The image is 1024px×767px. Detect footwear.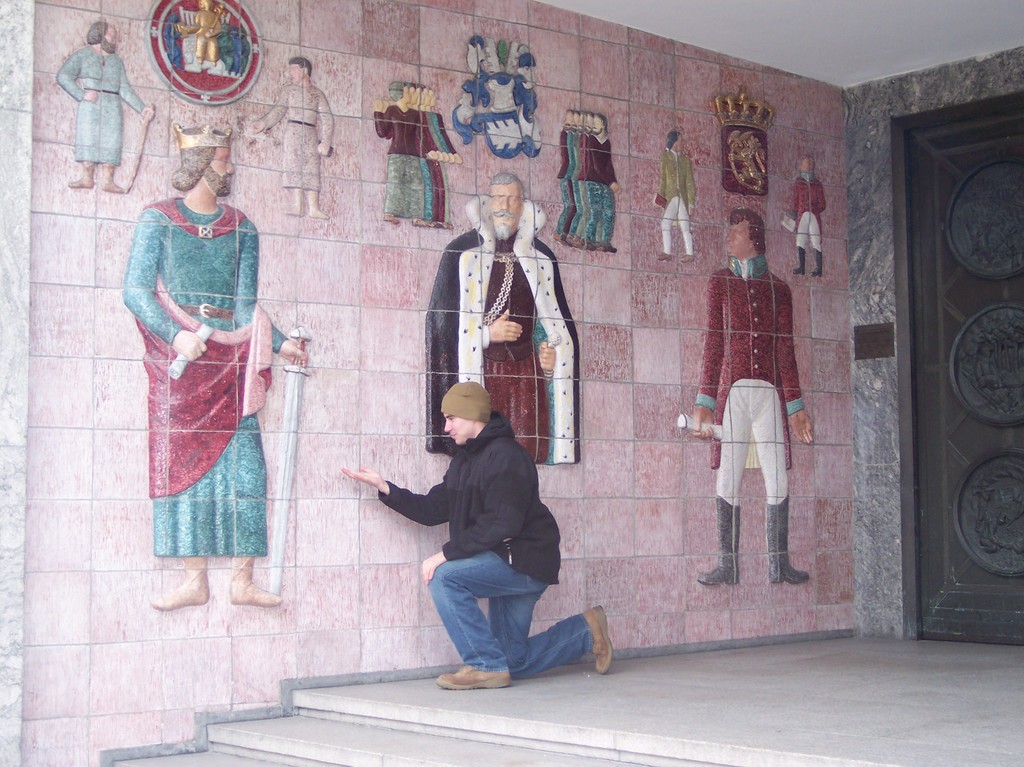
Detection: (794,250,808,278).
